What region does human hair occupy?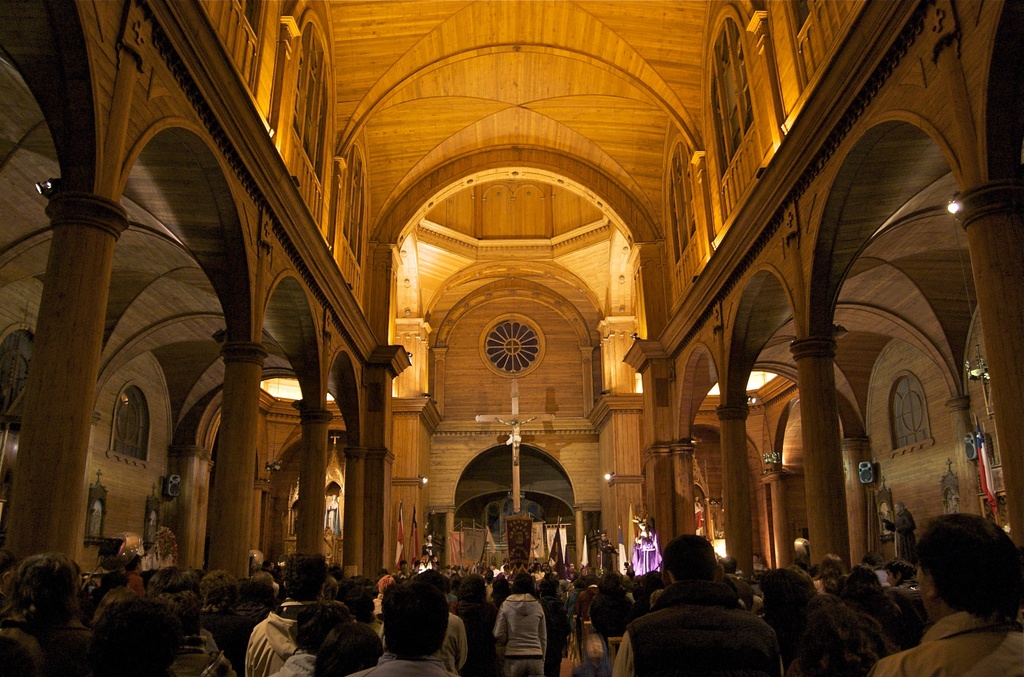
284, 553, 327, 604.
